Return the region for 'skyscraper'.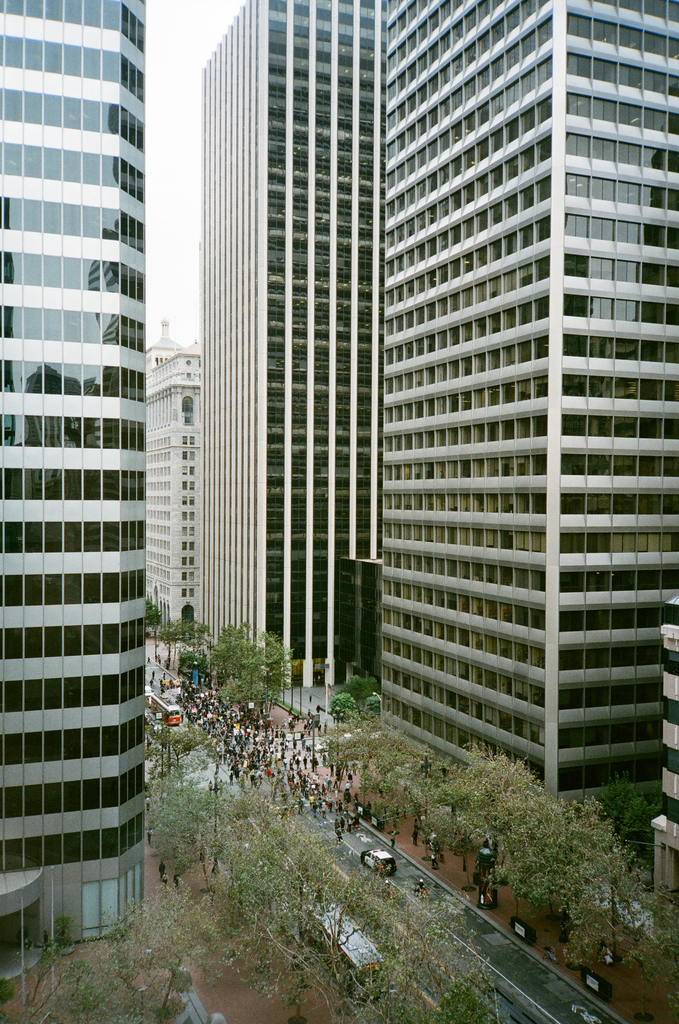
6, 0, 193, 852.
